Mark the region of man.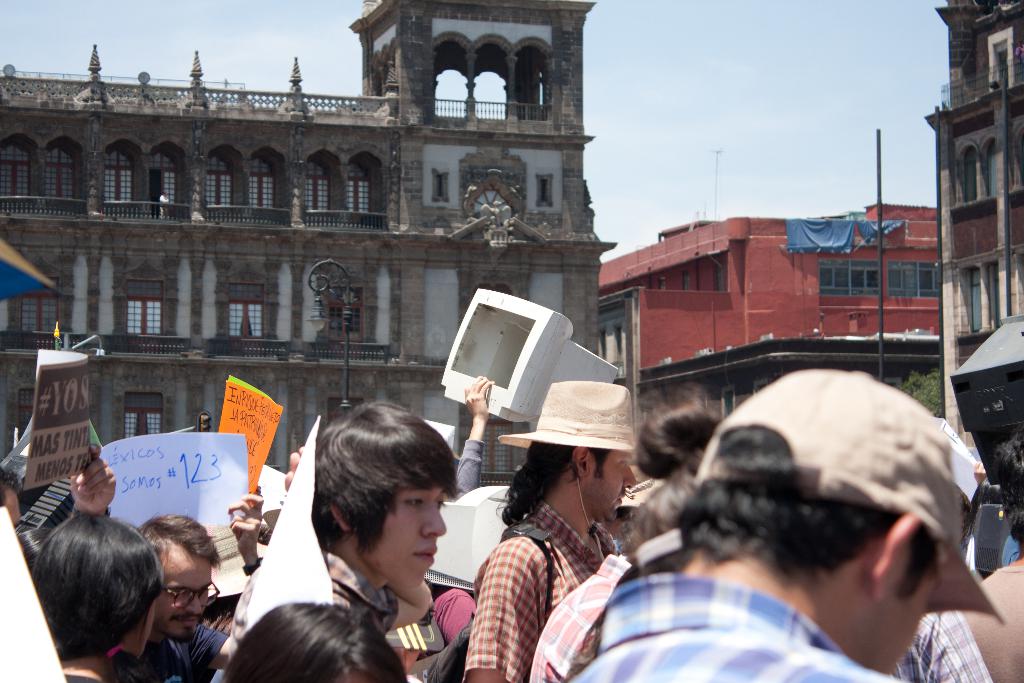
Region: <bbox>565, 359, 1018, 682</bbox>.
